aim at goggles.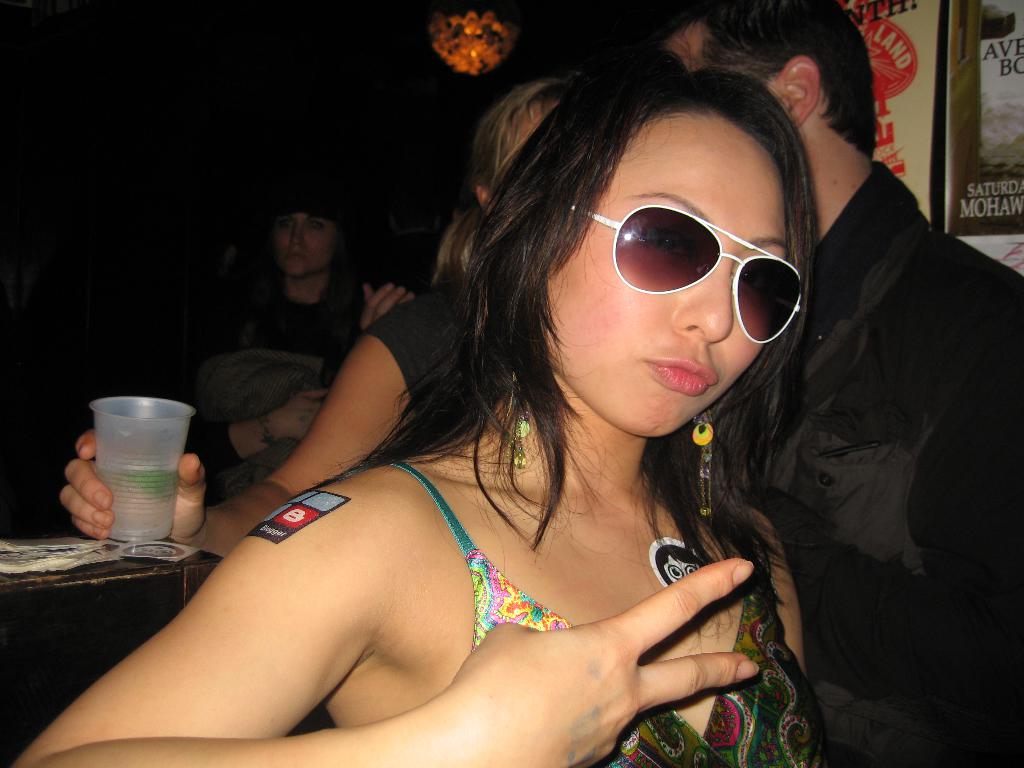
Aimed at region(576, 198, 813, 340).
